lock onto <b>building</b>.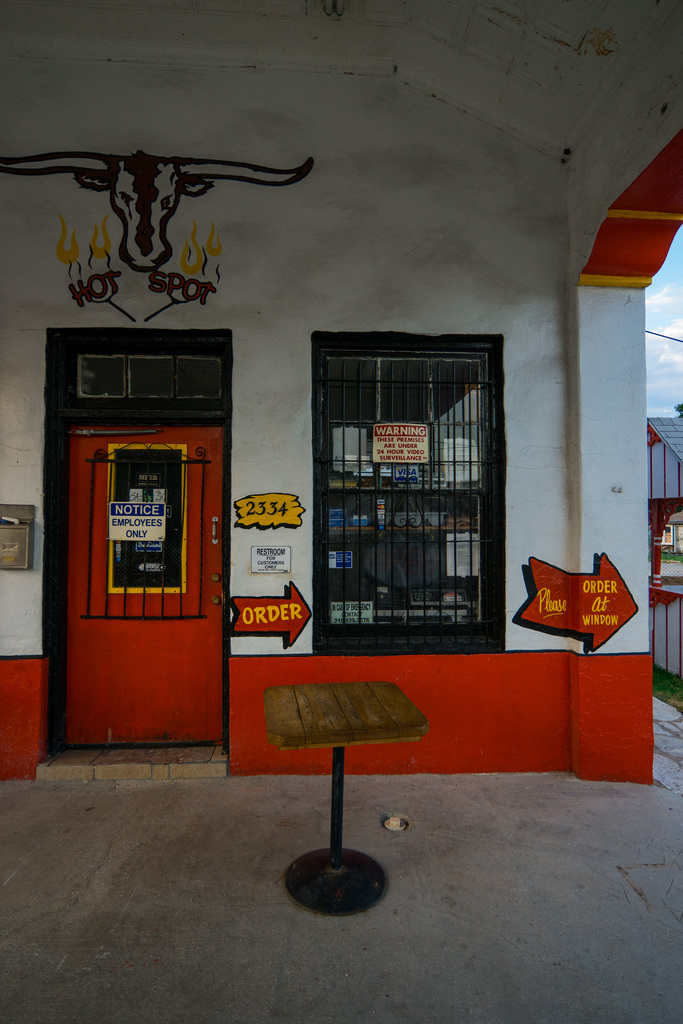
Locked: l=0, t=0, r=682, b=785.
